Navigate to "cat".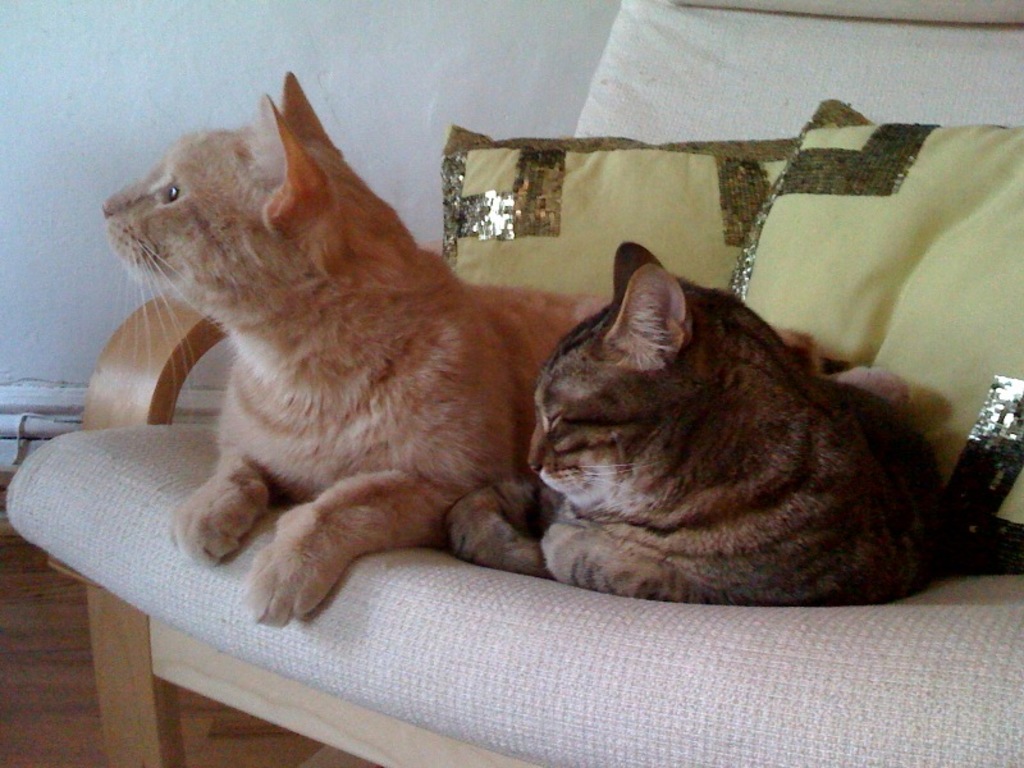
Navigation target: [95,61,918,625].
